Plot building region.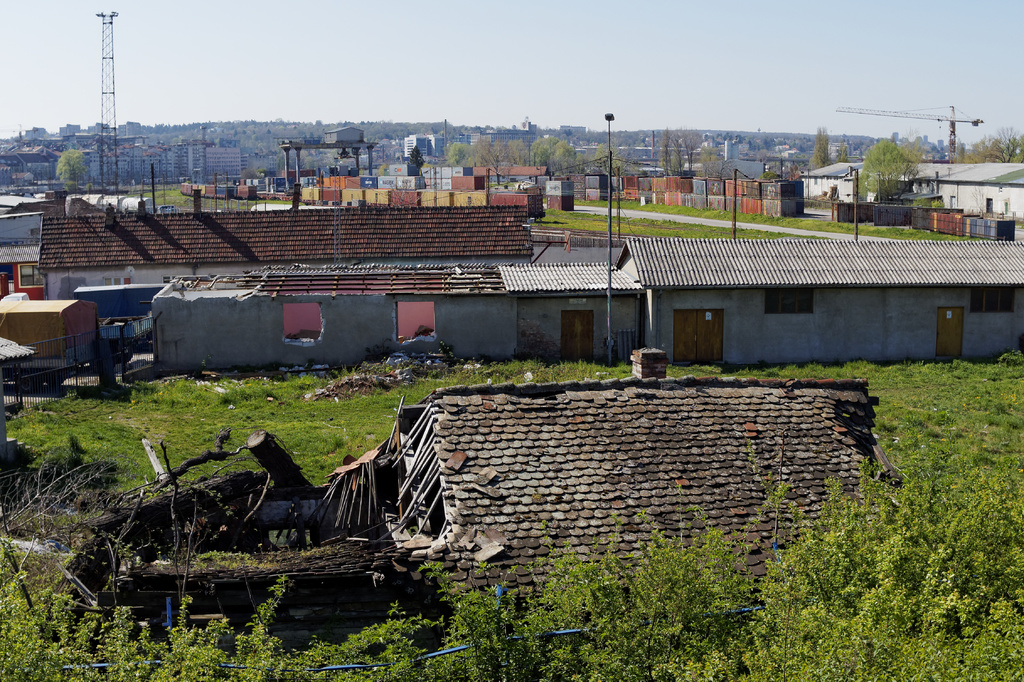
Plotted at {"x1": 805, "y1": 156, "x2": 1023, "y2": 240}.
